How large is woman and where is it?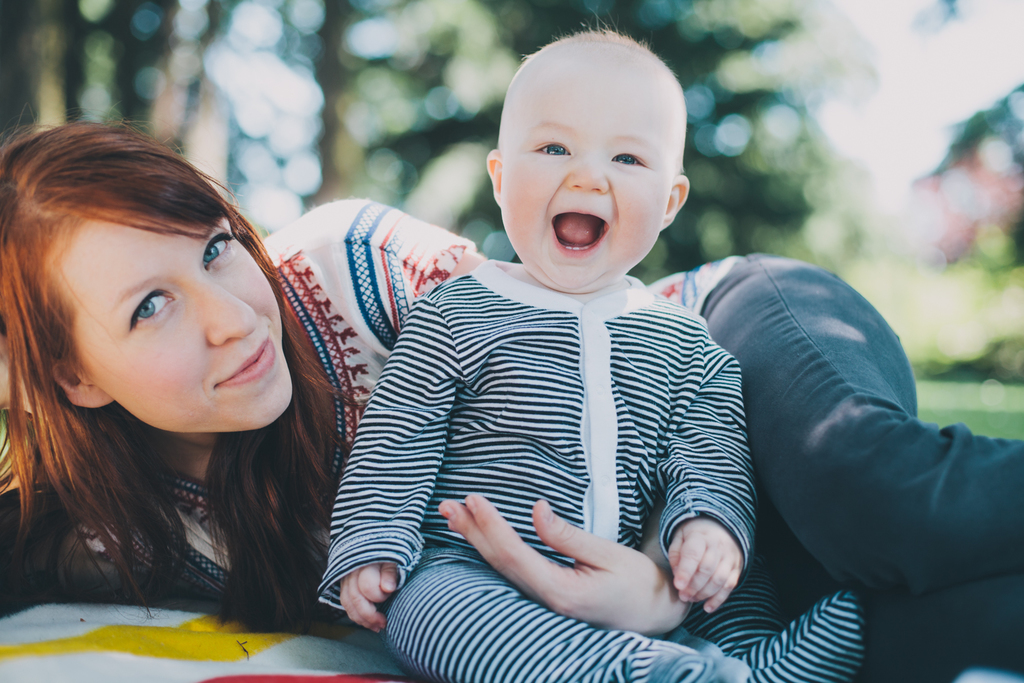
Bounding box: (1,113,1023,678).
